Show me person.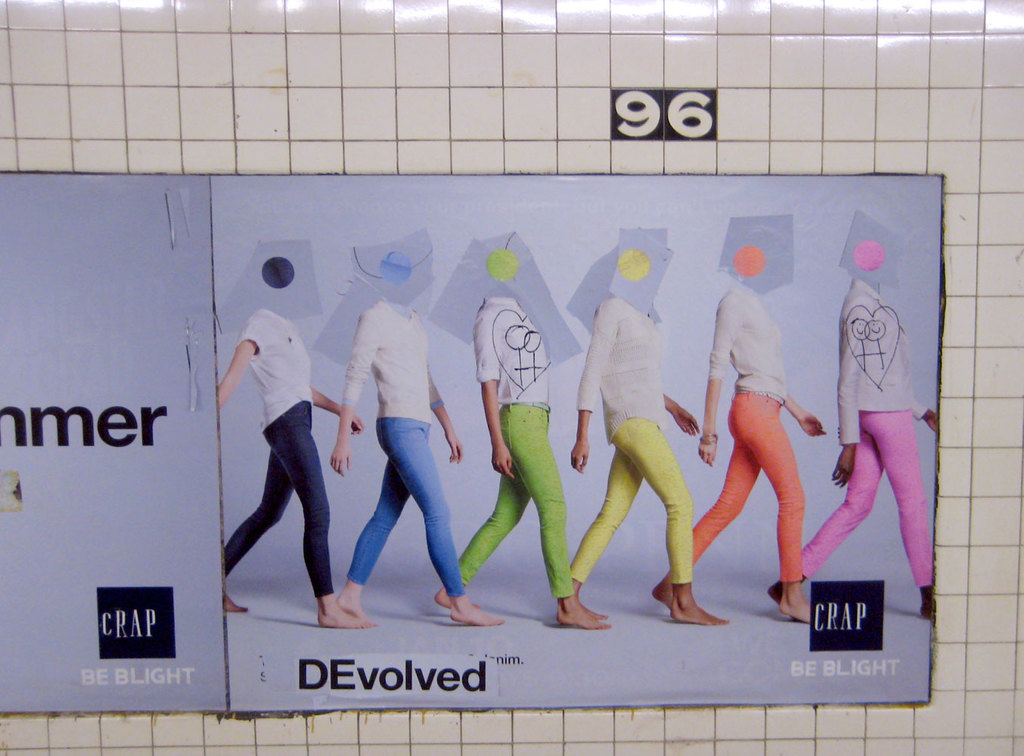
person is here: 767, 208, 933, 616.
